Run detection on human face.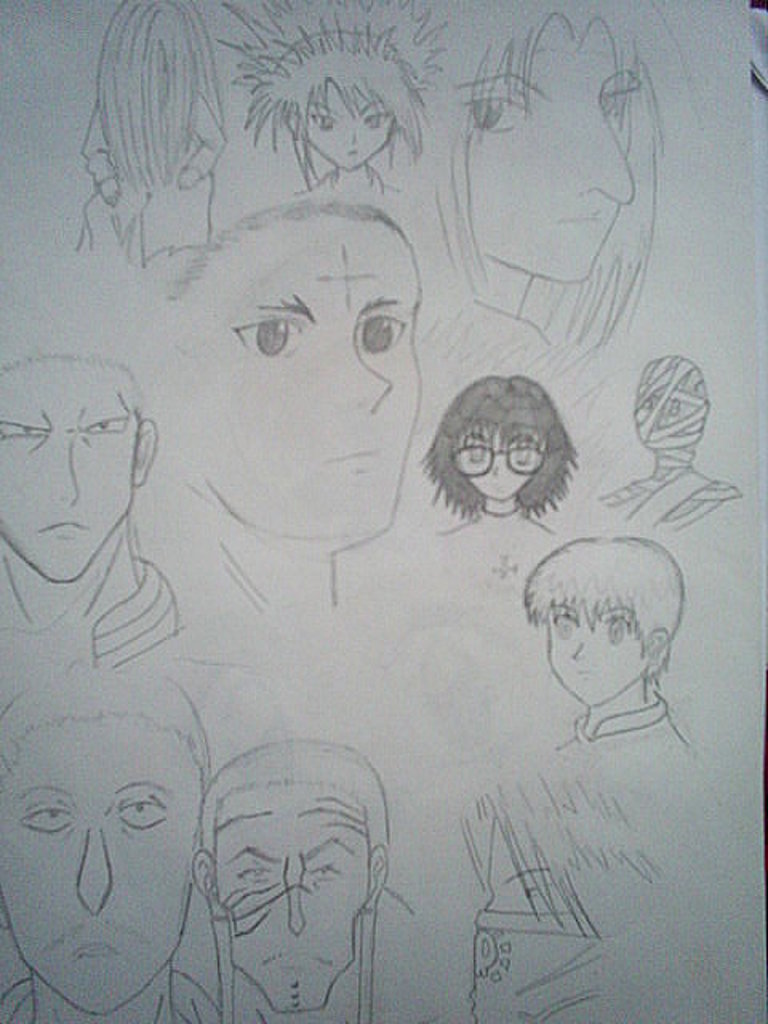
Result: [194,198,427,541].
